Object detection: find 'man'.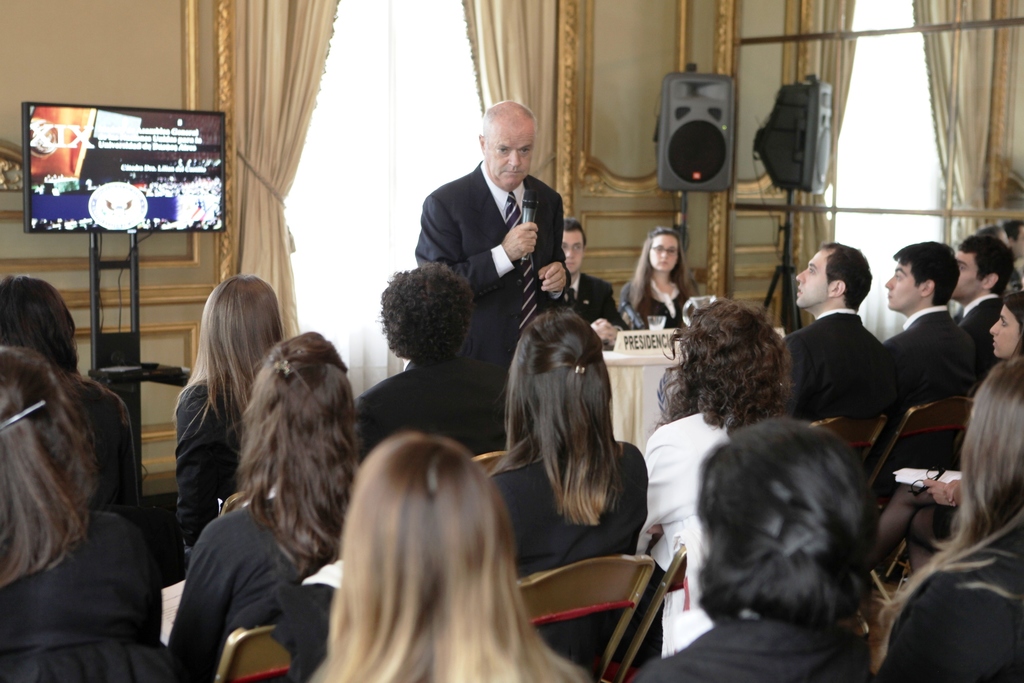
<region>884, 239, 978, 398</region>.
